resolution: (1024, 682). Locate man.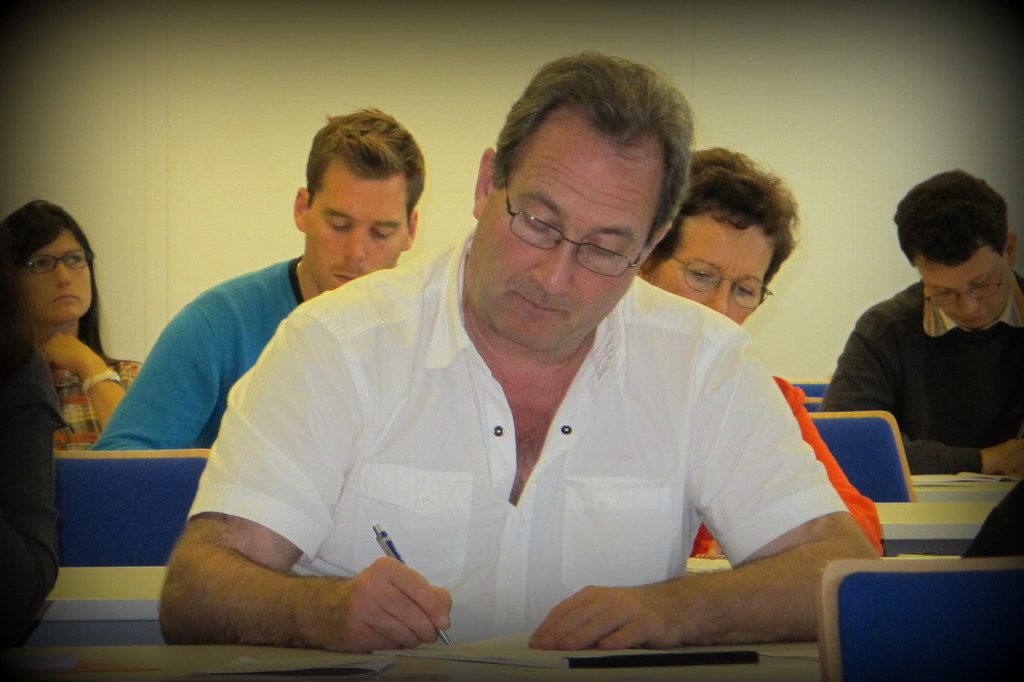
crop(149, 124, 893, 672).
